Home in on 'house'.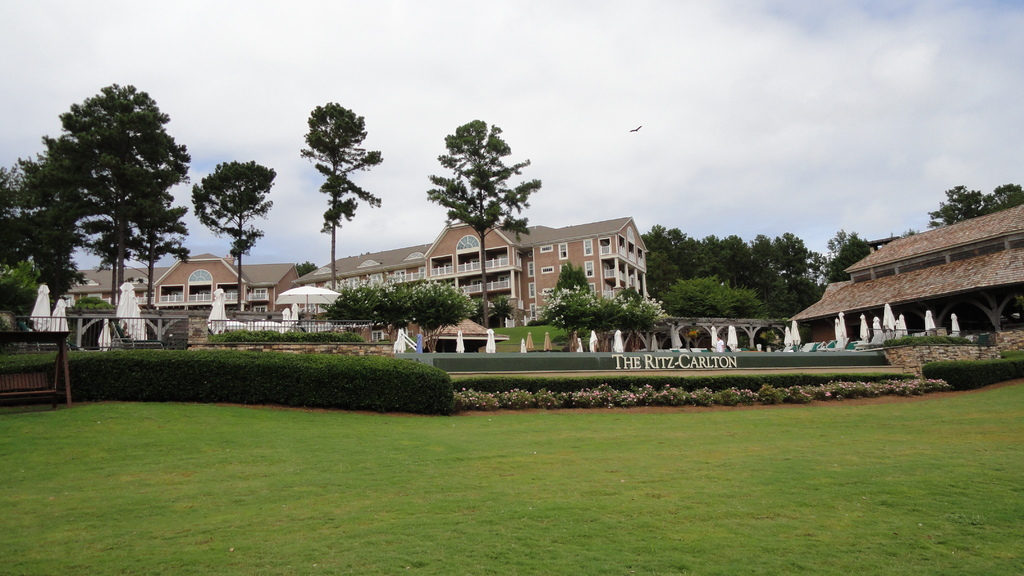
Homed in at [784,186,1011,356].
